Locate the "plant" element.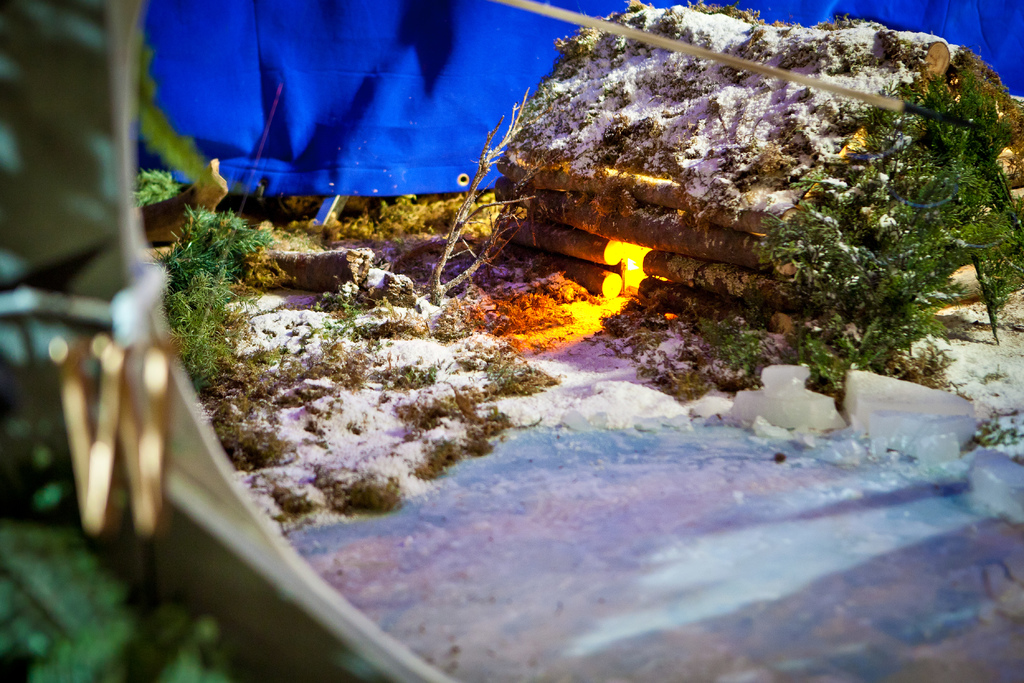
Element bbox: x1=605 y1=290 x2=703 y2=370.
